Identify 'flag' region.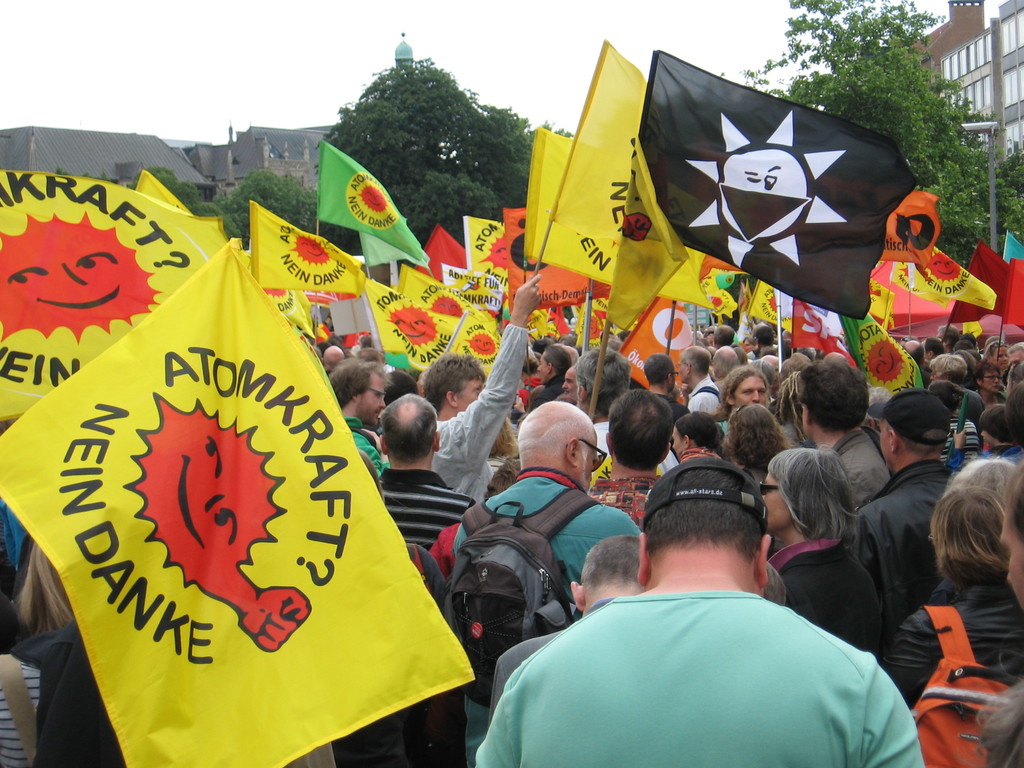
Region: x1=465, y1=213, x2=516, y2=278.
